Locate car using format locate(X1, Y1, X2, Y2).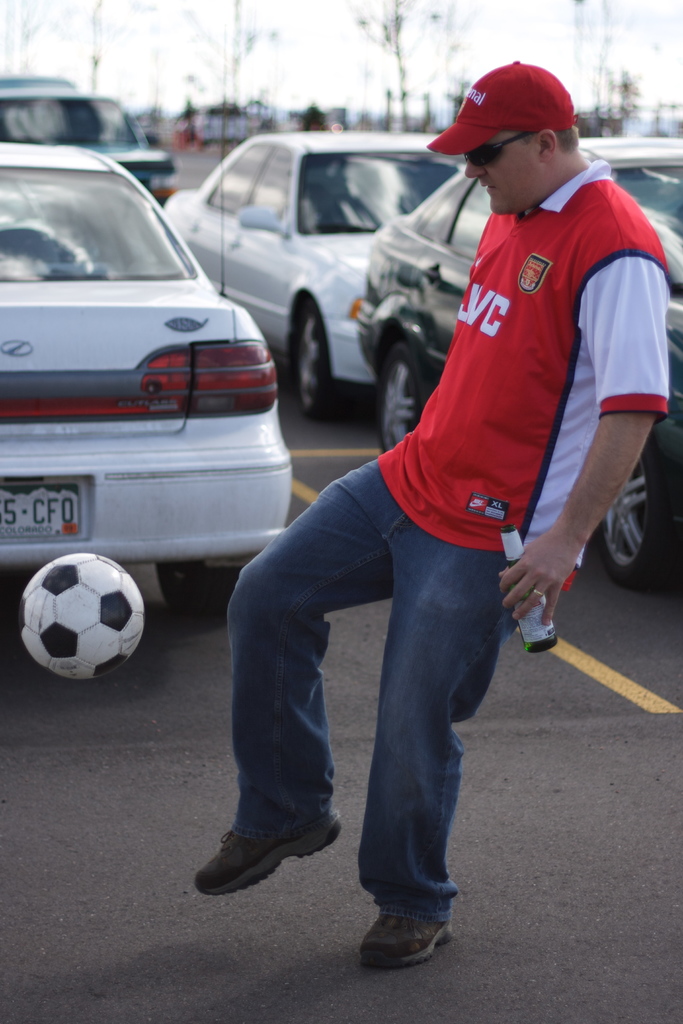
locate(360, 134, 682, 578).
